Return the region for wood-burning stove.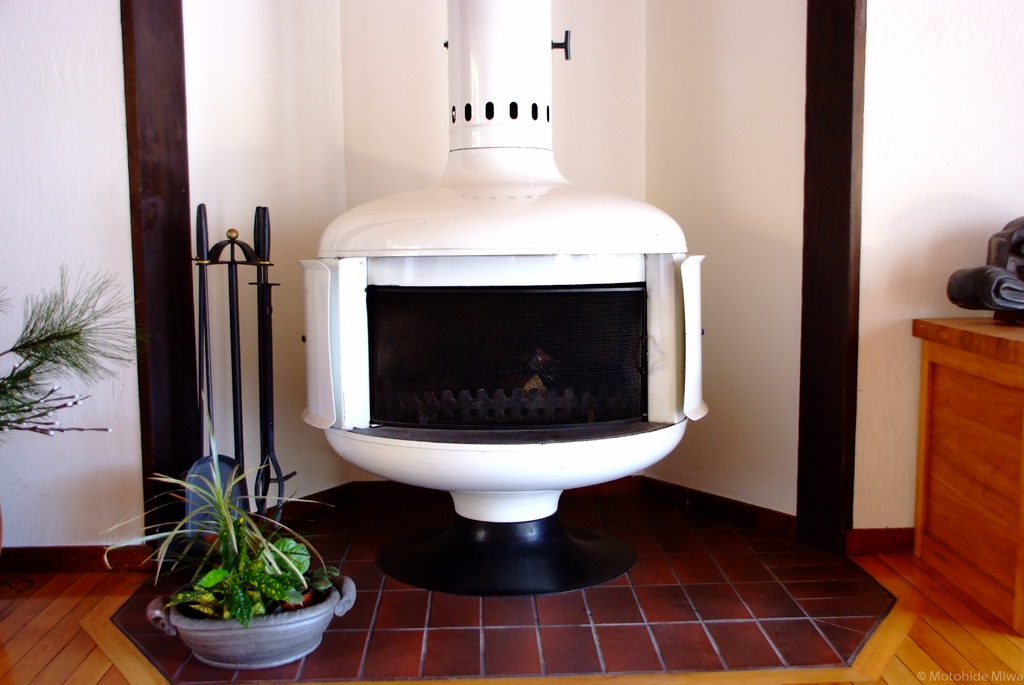
(left=371, top=291, right=646, bottom=423).
